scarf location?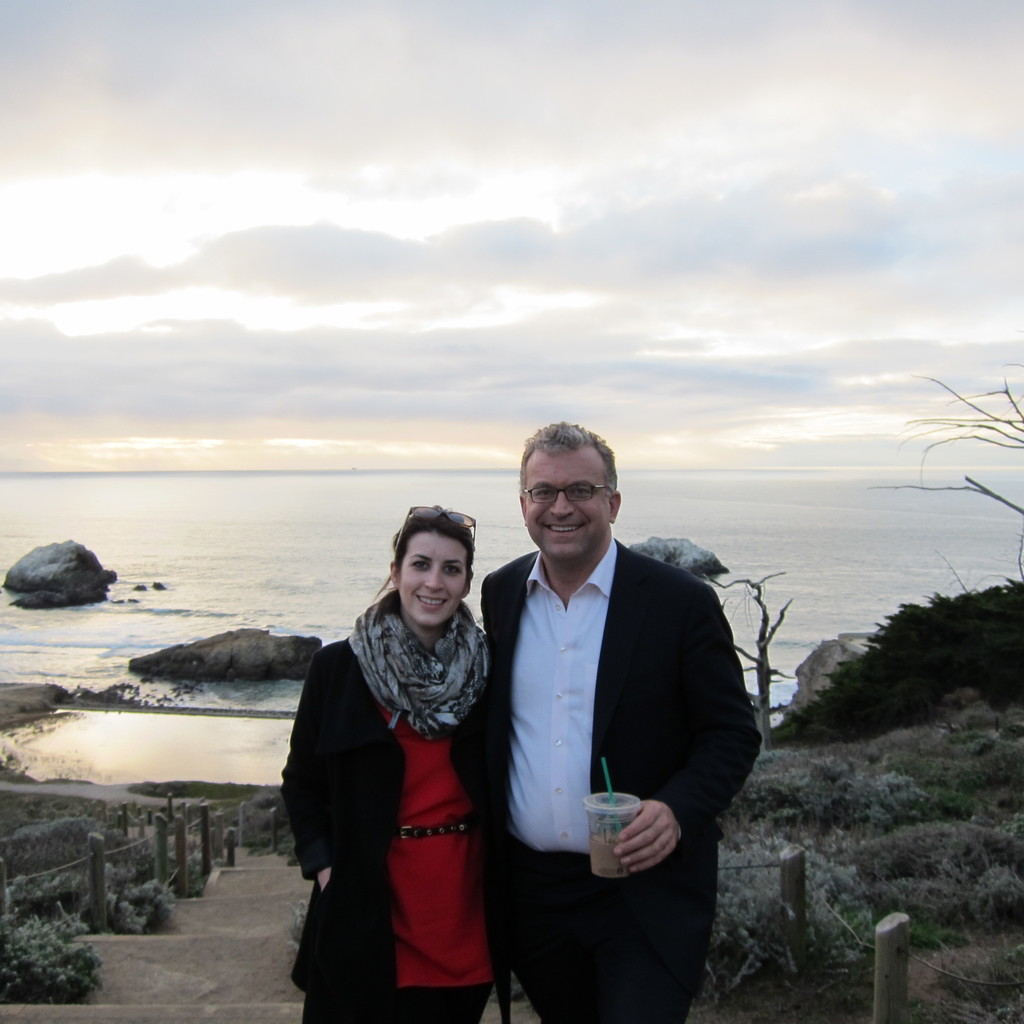
bbox=(347, 586, 490, 741)
